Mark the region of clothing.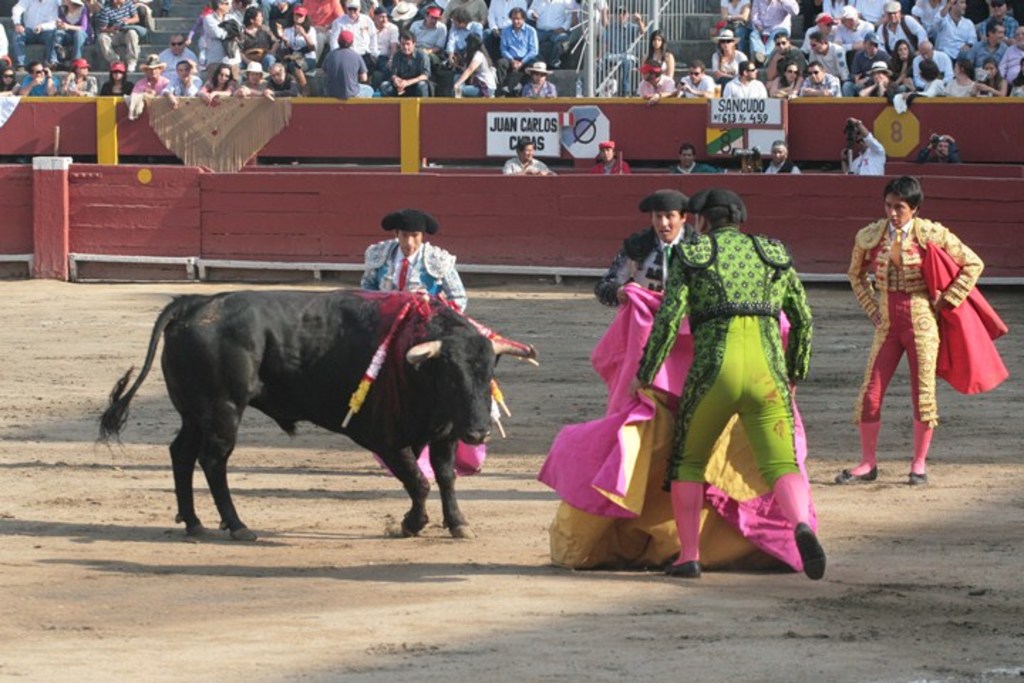
Region: select_region(276, 21, 319, 73).
